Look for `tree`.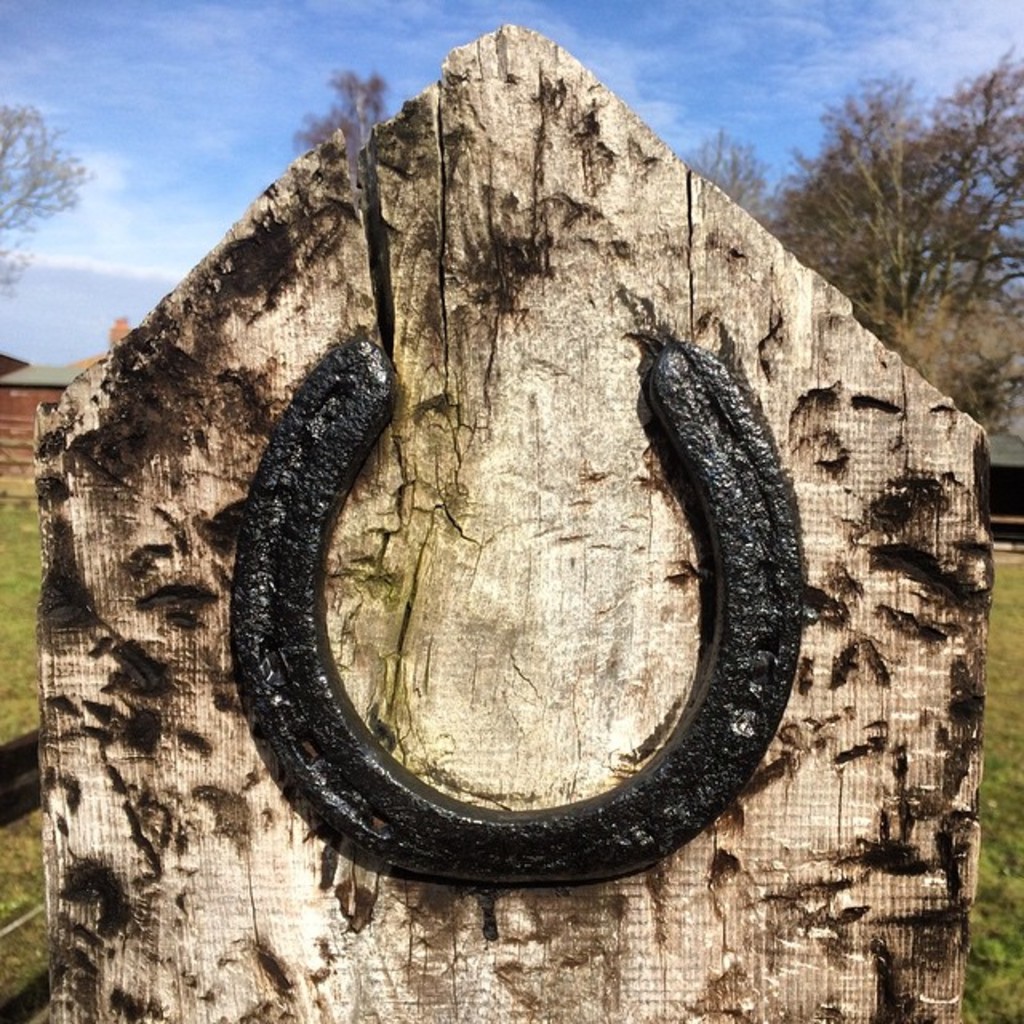
Found: 667/122/795/240.
